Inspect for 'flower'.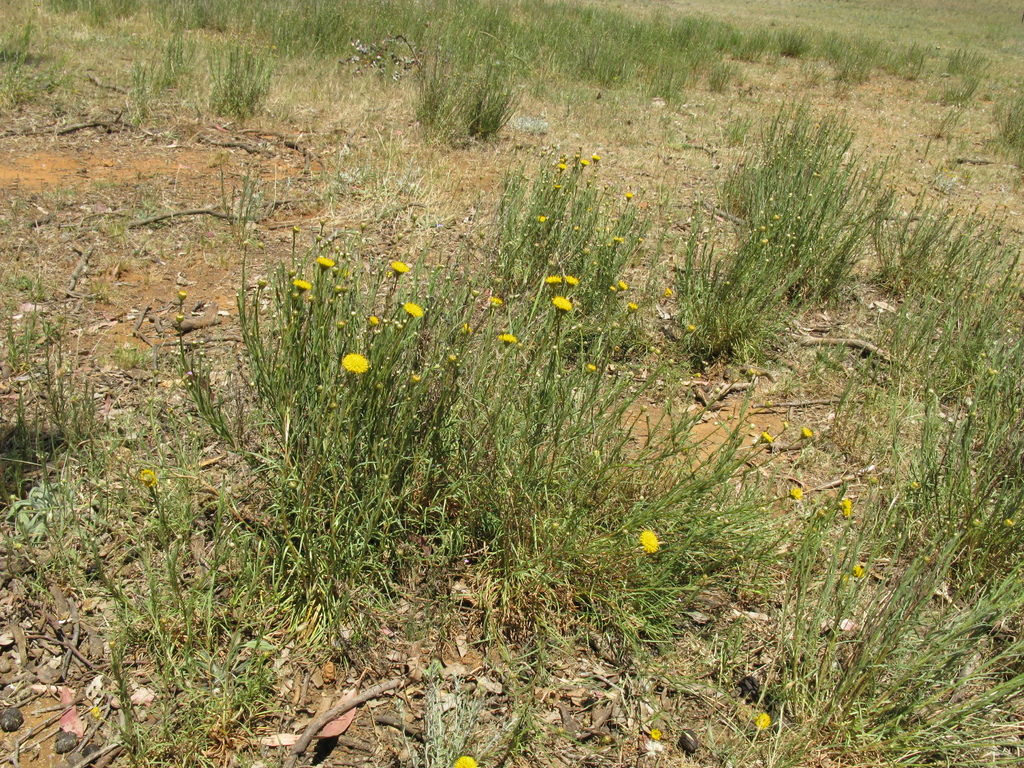
Inspection: select_region(369, 316, 384, 328).
